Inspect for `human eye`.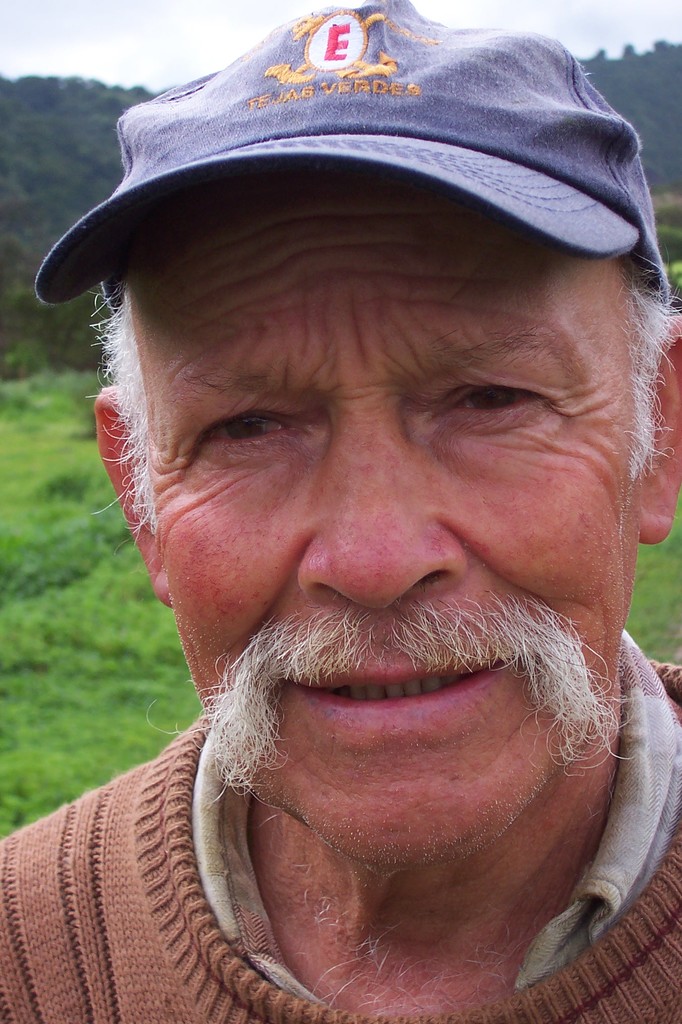
Inspection: {"x1": 197, "y1": 406, "x2": 315, "y2": 457}.
